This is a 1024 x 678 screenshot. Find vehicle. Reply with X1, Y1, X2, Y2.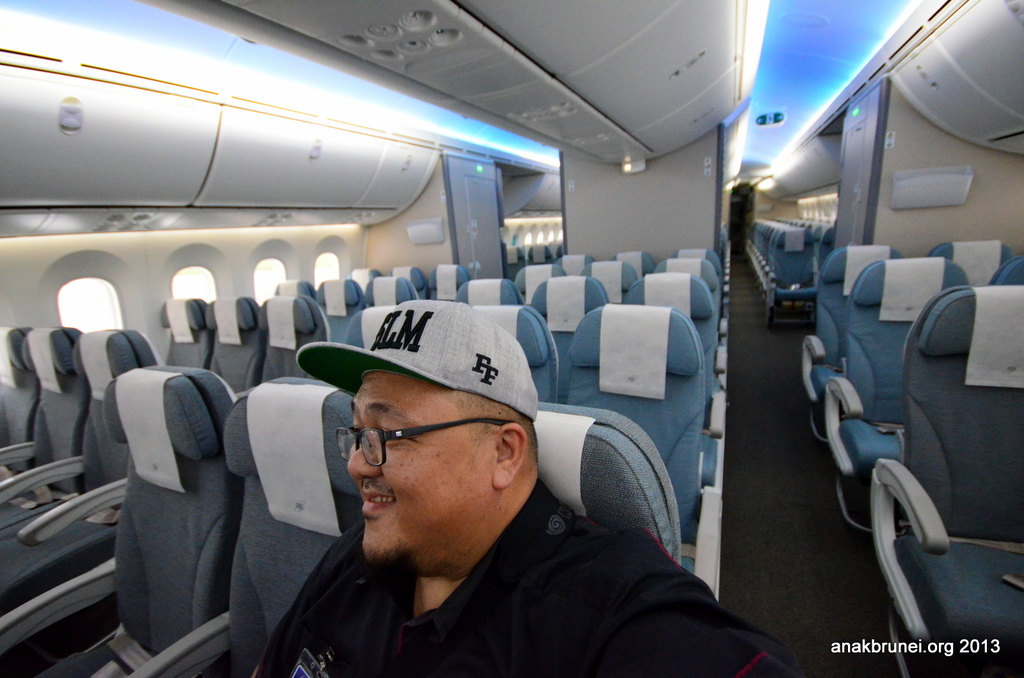
0, 0, 1023, 677.
